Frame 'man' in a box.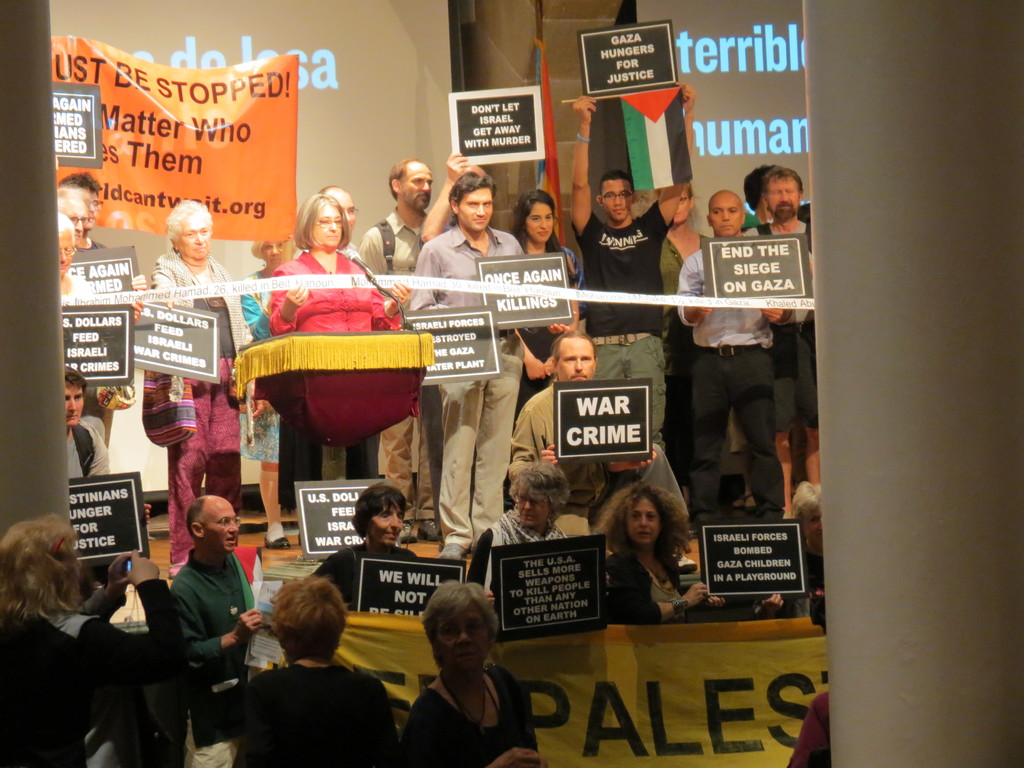
x1=511, y1=333, x2=655, y2=537.
